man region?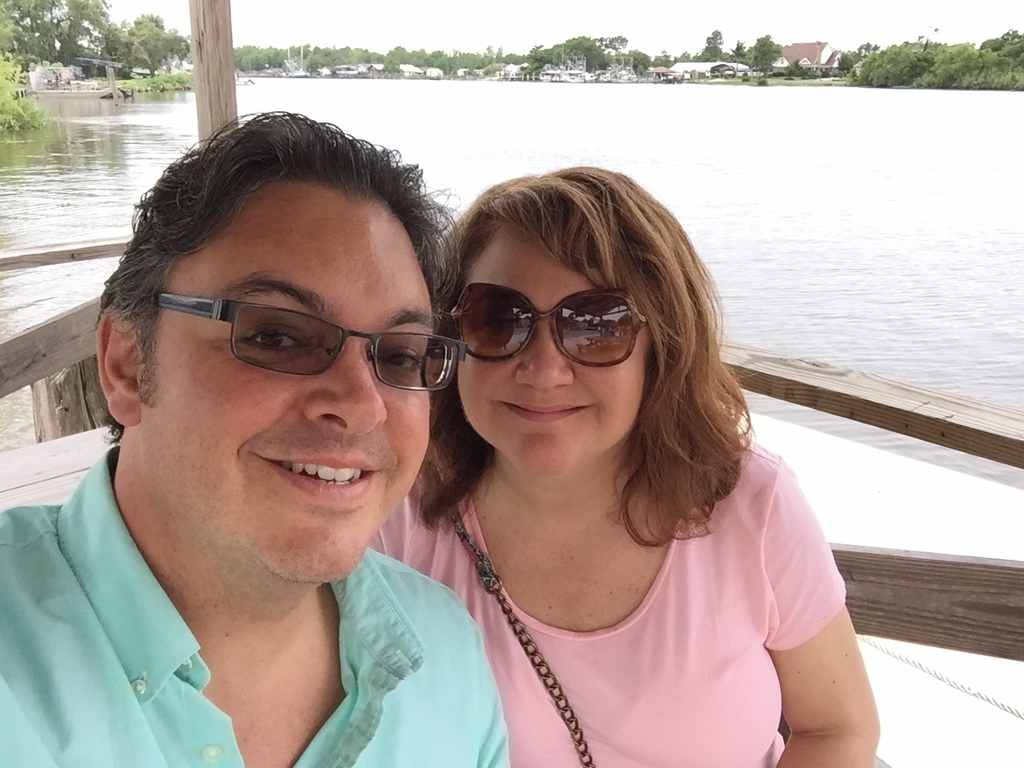
0:103:512:767
